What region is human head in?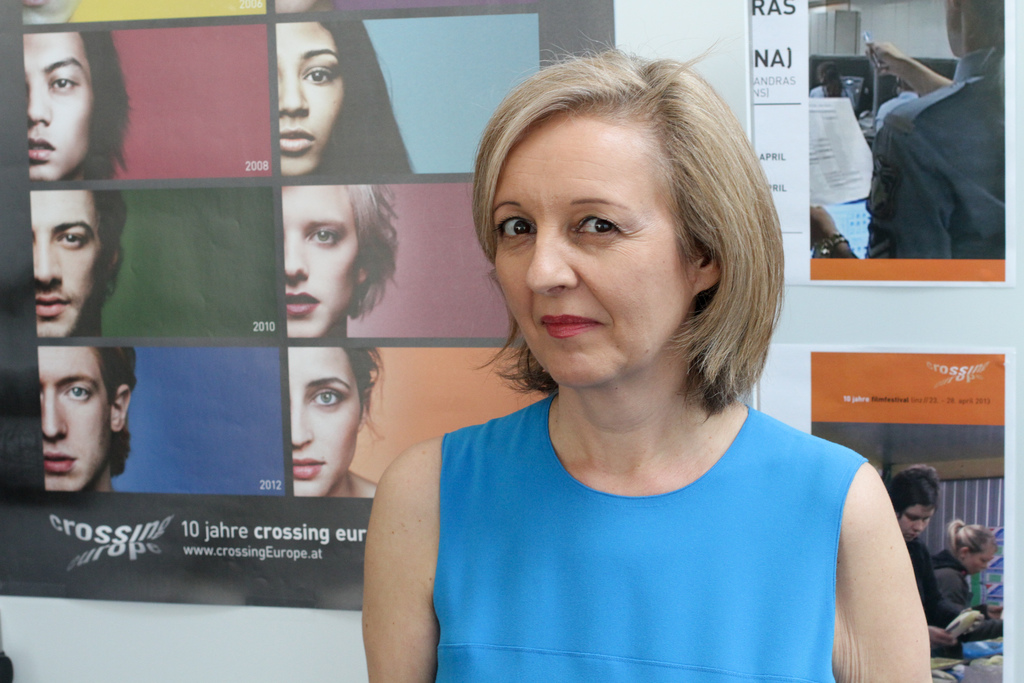
locate(942, 0, 1004, 57).
